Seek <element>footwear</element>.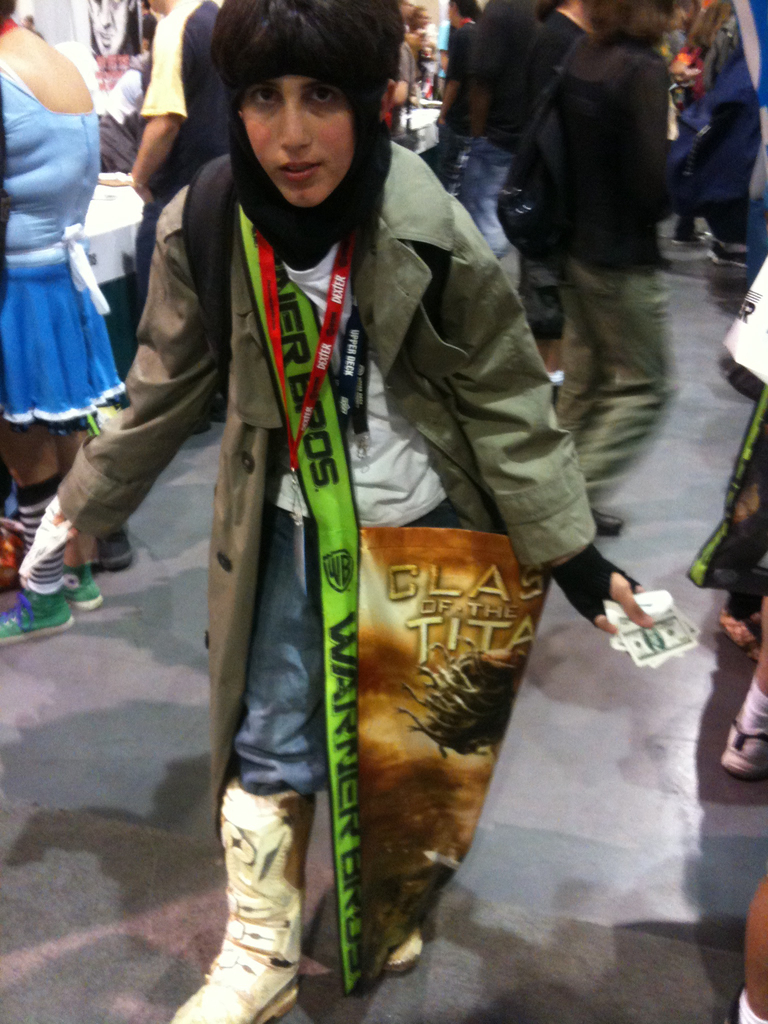
[x1=587, y1=505, x2=629, y2=536].
